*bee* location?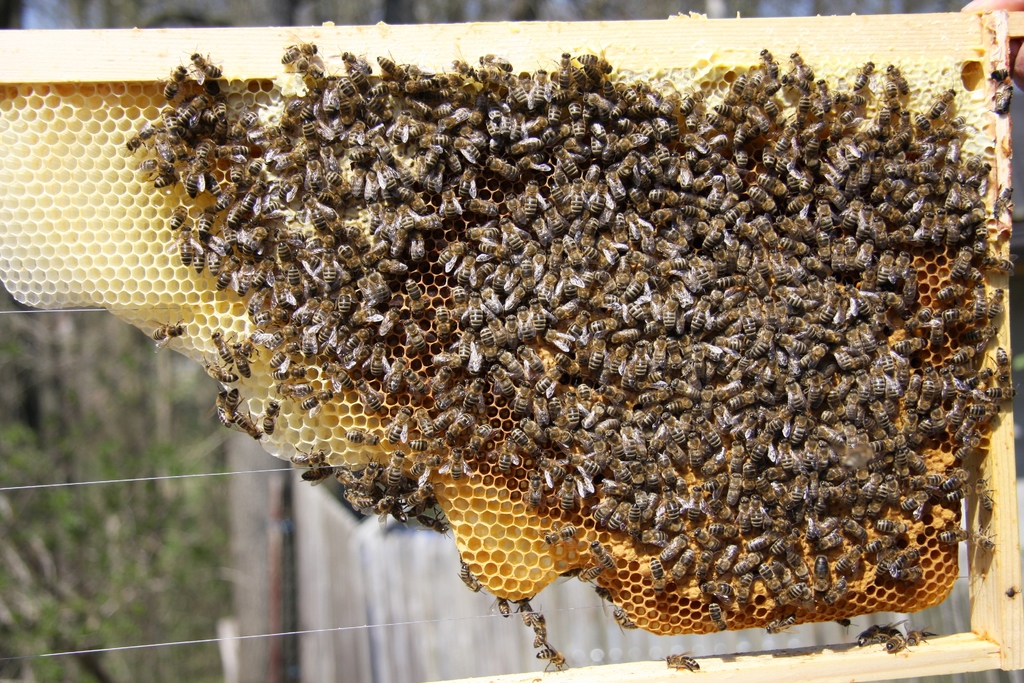
[970, 238, 984, 265]
